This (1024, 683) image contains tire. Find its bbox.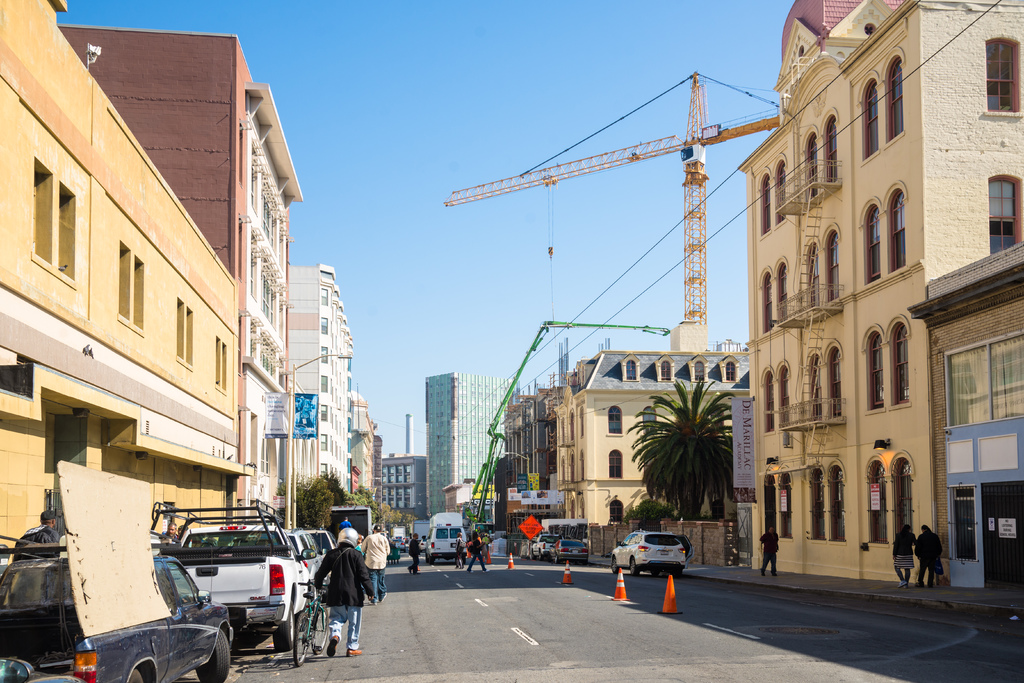
{"x1": 129, "y1": 670, "x2": 145, "y2": 682}.
